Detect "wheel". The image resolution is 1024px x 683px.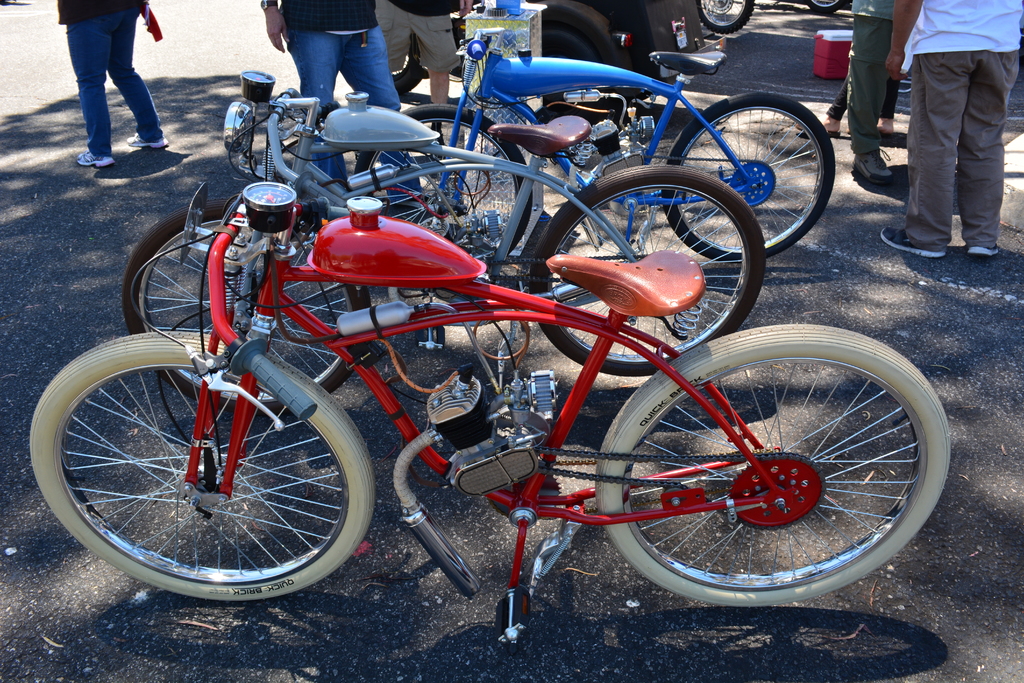
<bbox>804, 0, 847, 13</bbox>.
